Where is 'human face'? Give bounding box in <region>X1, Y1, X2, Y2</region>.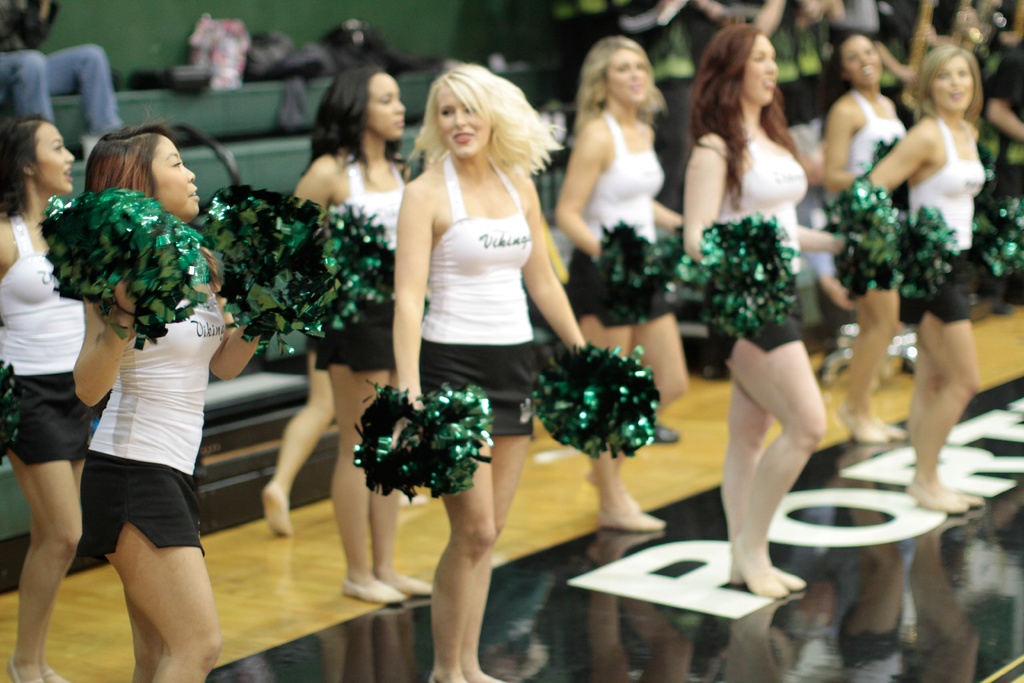
<region>603, 47, 648, 106</region>.
